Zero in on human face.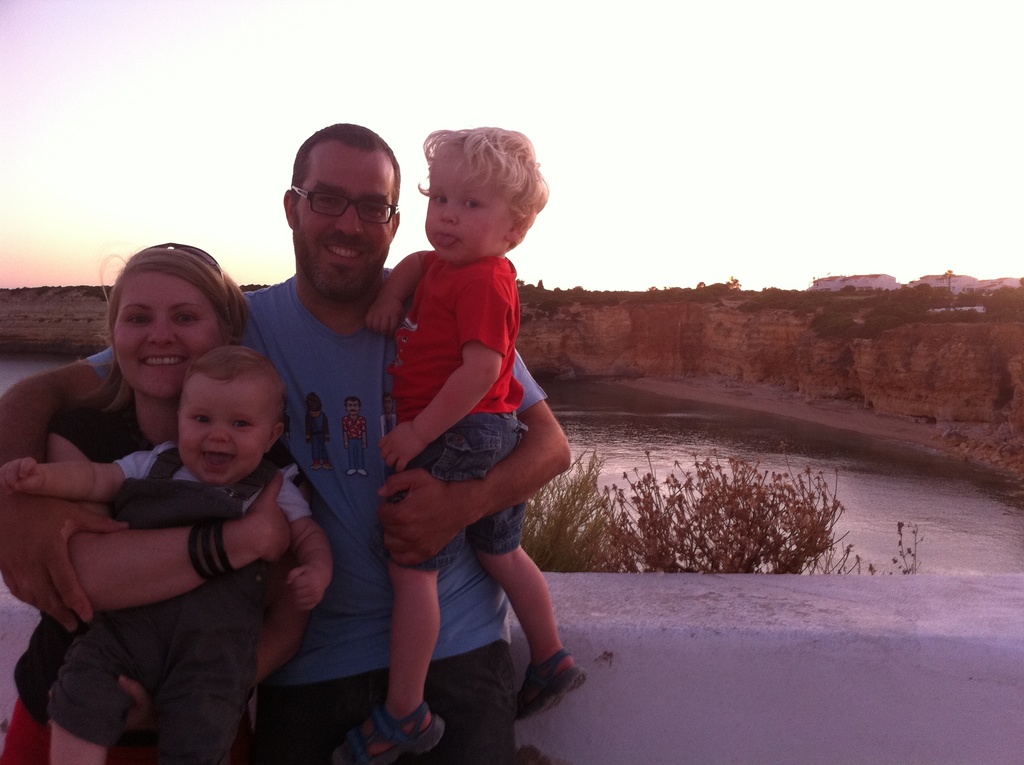
Zeroed in: [left=113, top=269, right=216, bottom=394].
